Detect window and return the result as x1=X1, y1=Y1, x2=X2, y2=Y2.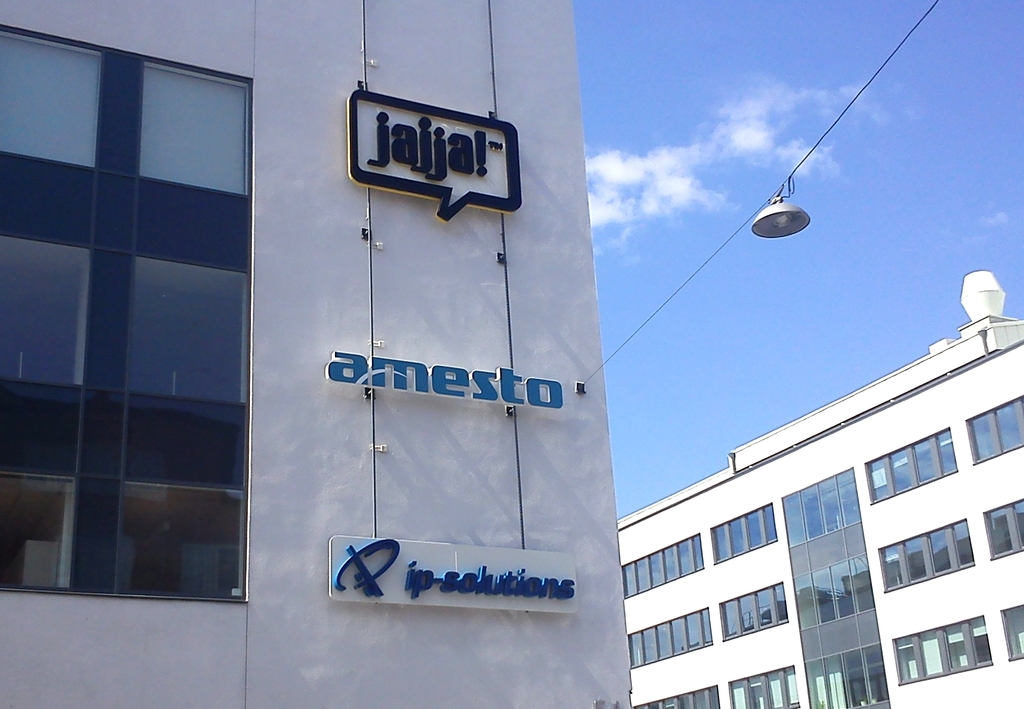
x1=25, y1=31, x2=273, y2=607.
